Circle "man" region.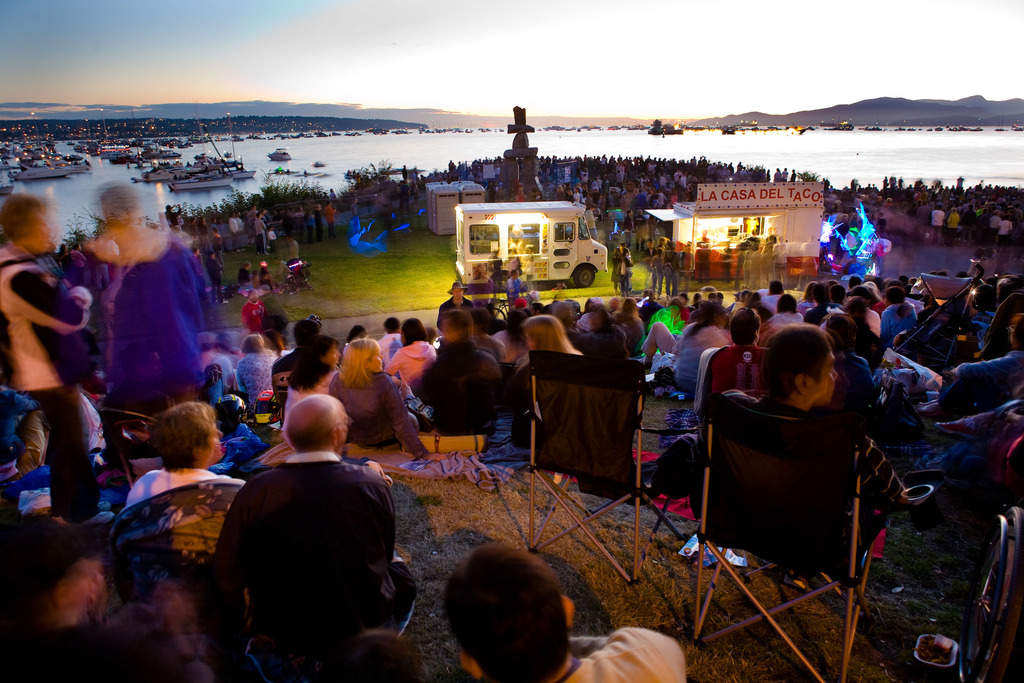
Region: bbox=(700, 308, 765, 401).
